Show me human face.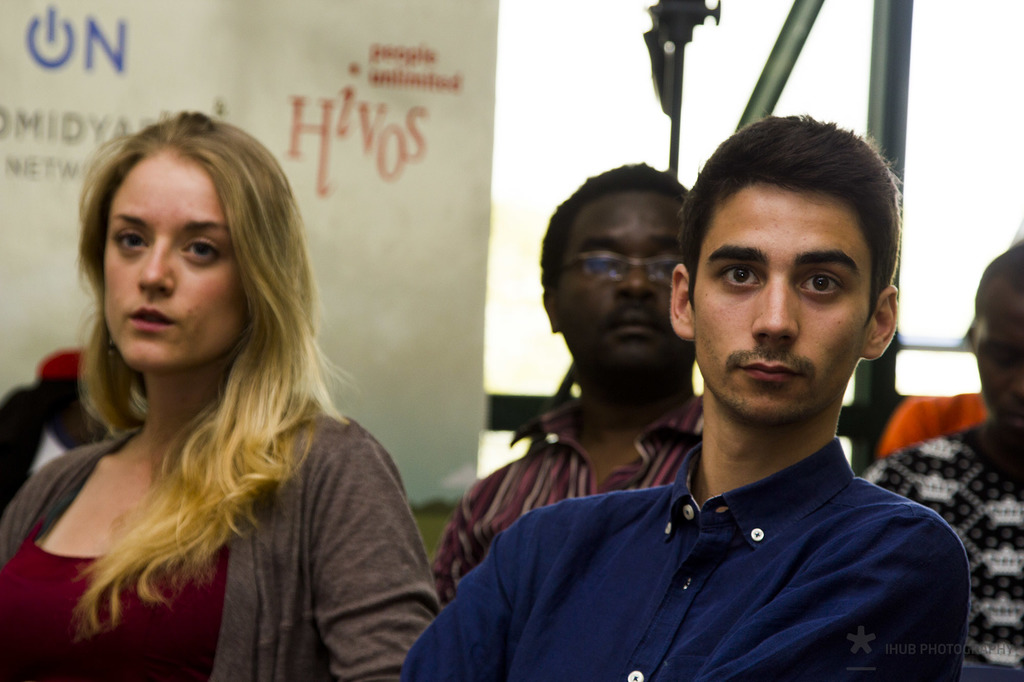
human face is here: x1=683, y1=183, x2=863, y2=425.
